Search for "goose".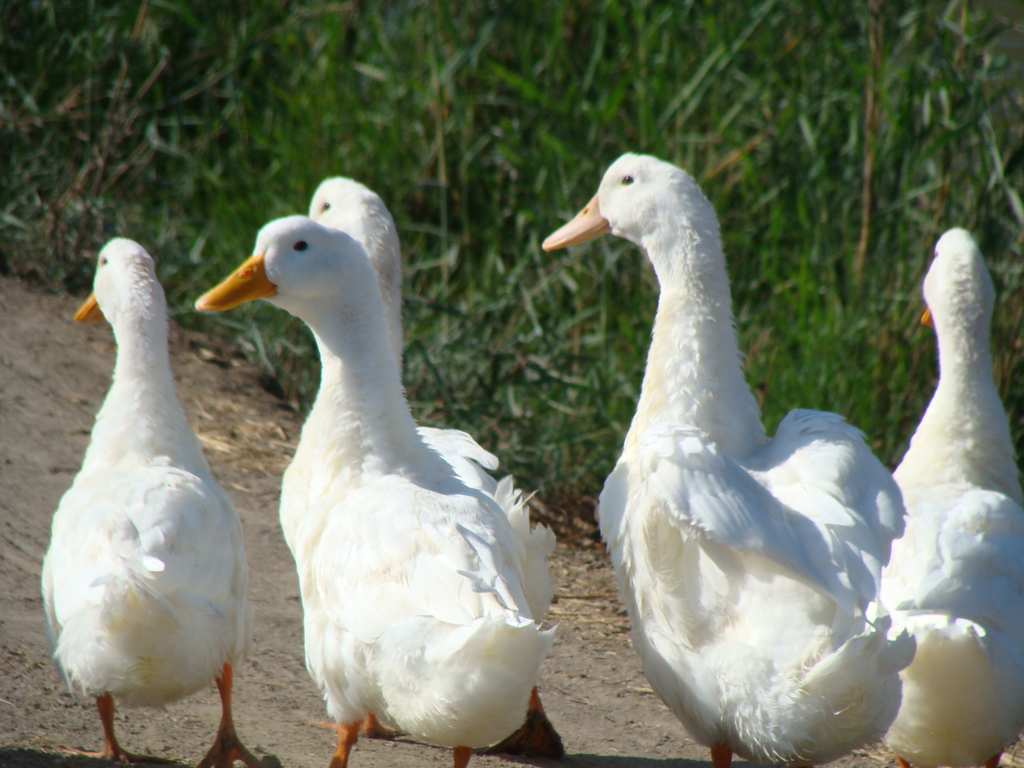
Found at 190:219:557:765.
